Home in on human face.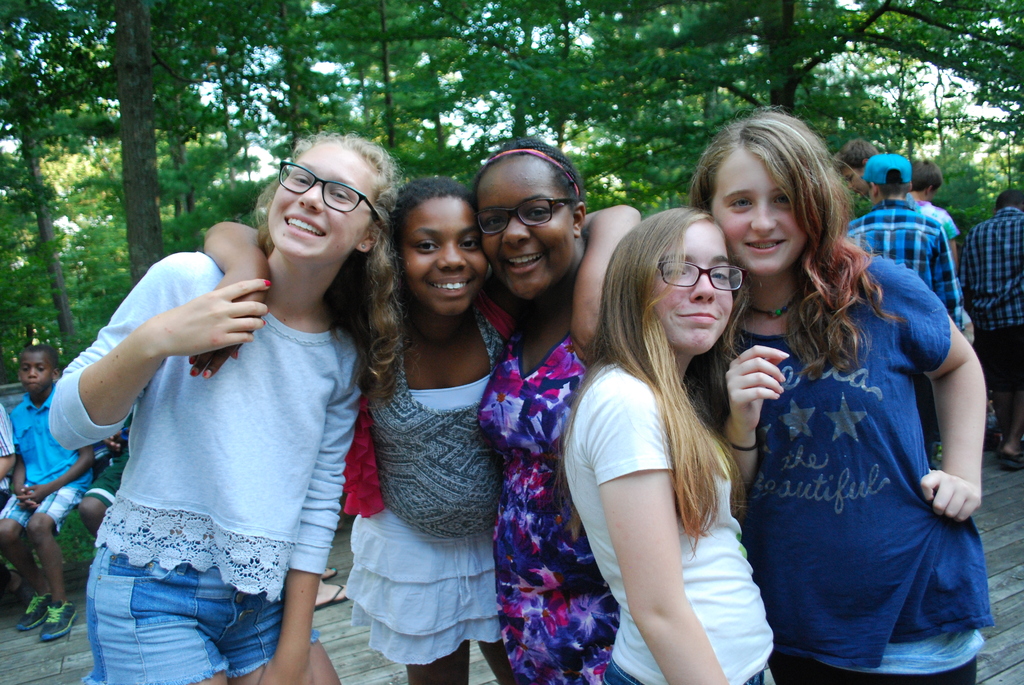
Homed in at 265 146 384 262.
